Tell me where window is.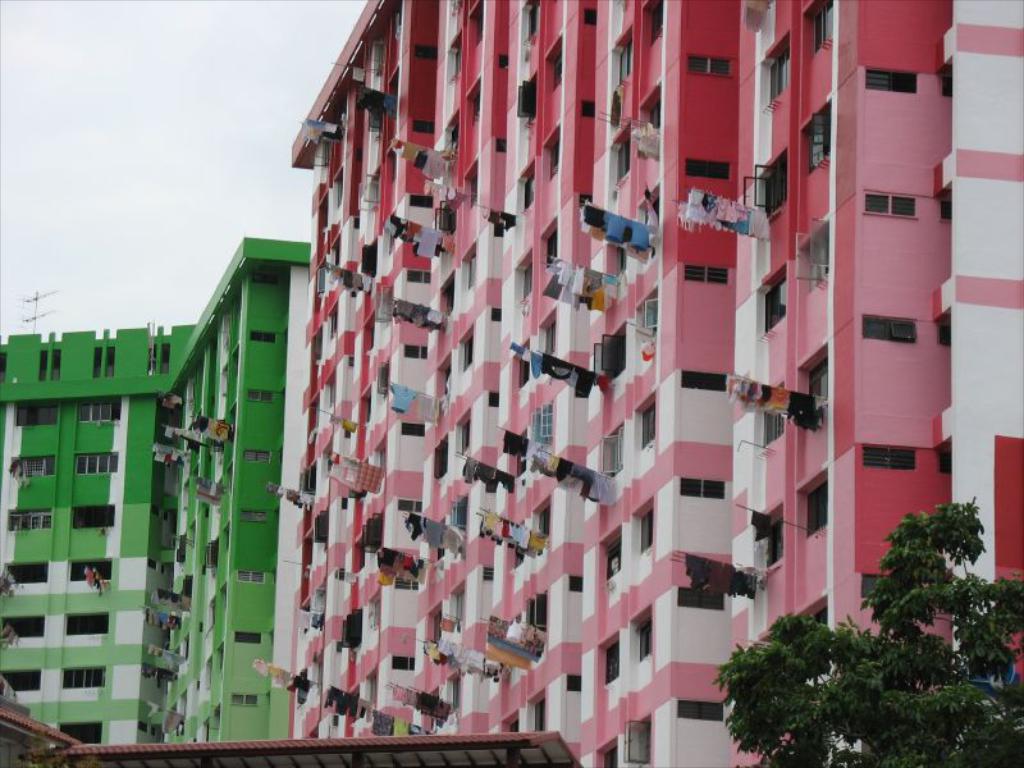
window is at 65,607,109,635.
